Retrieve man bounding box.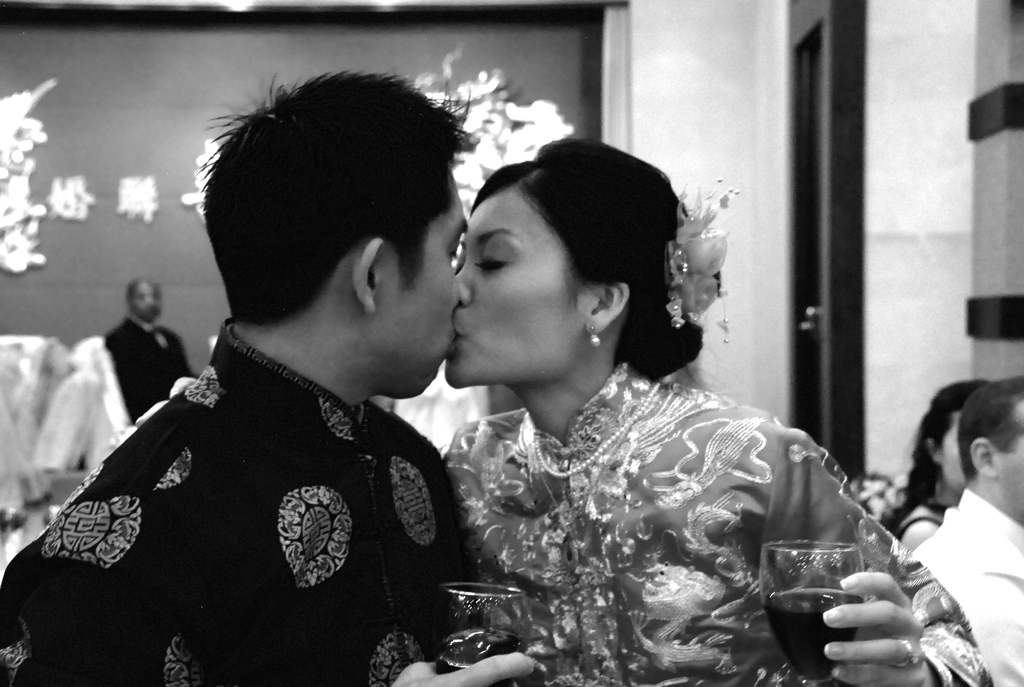
Bounding box: 913/380/1023/686.
